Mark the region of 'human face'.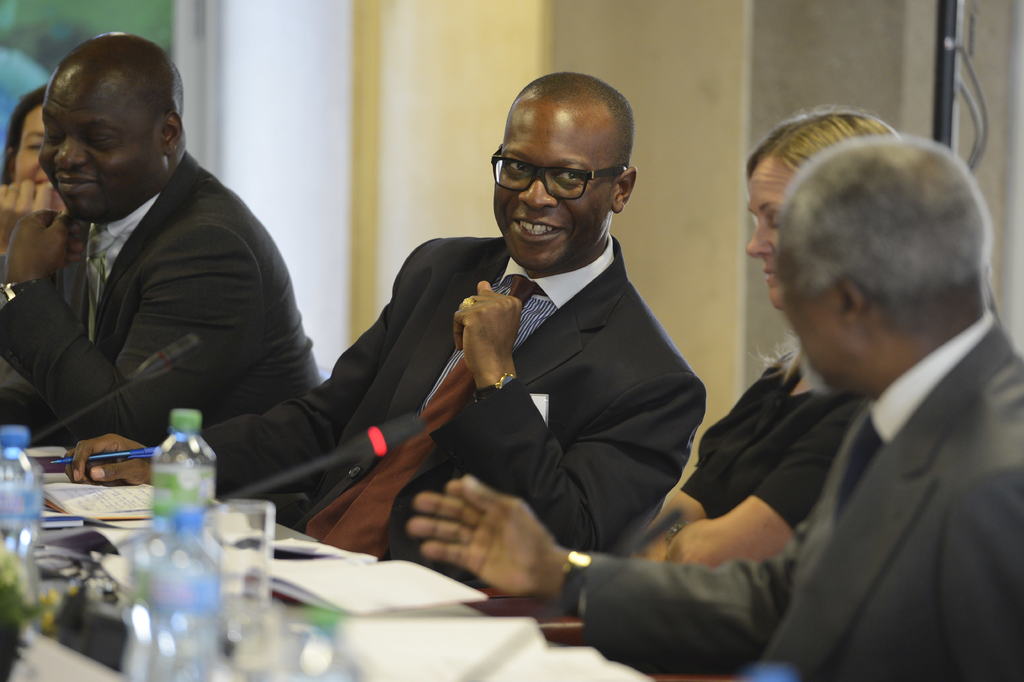
Region: x1=42 y1=77 x2=155 y2=220.
